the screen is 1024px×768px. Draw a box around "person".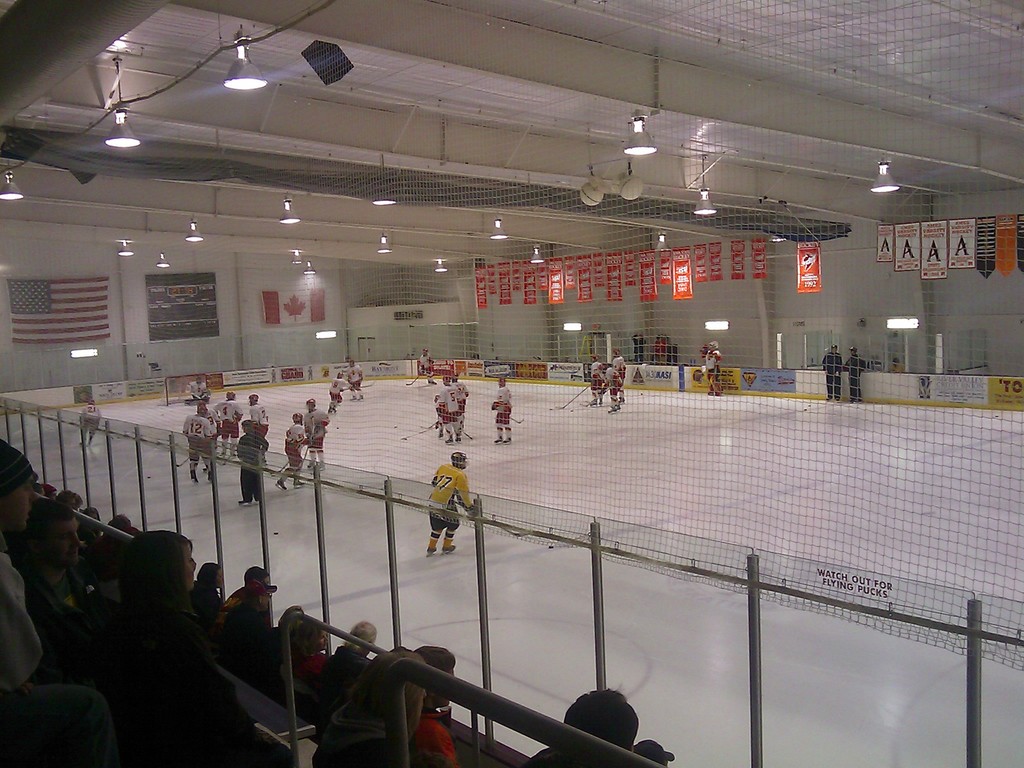
210, 567, 269, 641.
